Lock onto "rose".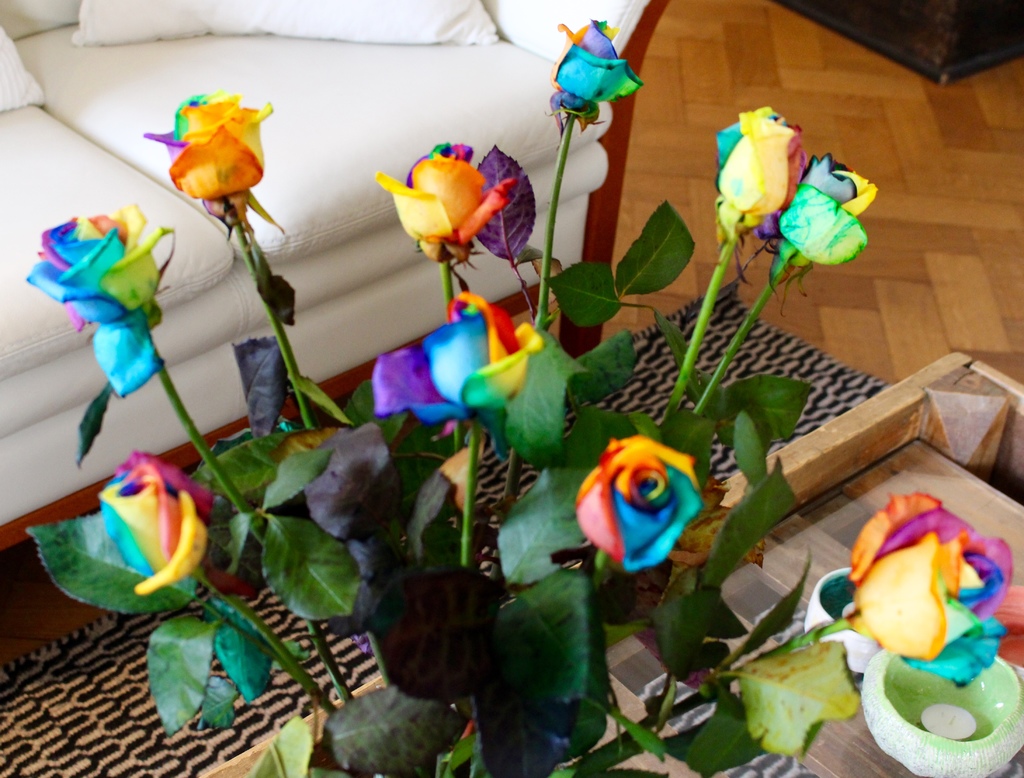
Locked: (left=99, top=450, right=212, bottom=598).
